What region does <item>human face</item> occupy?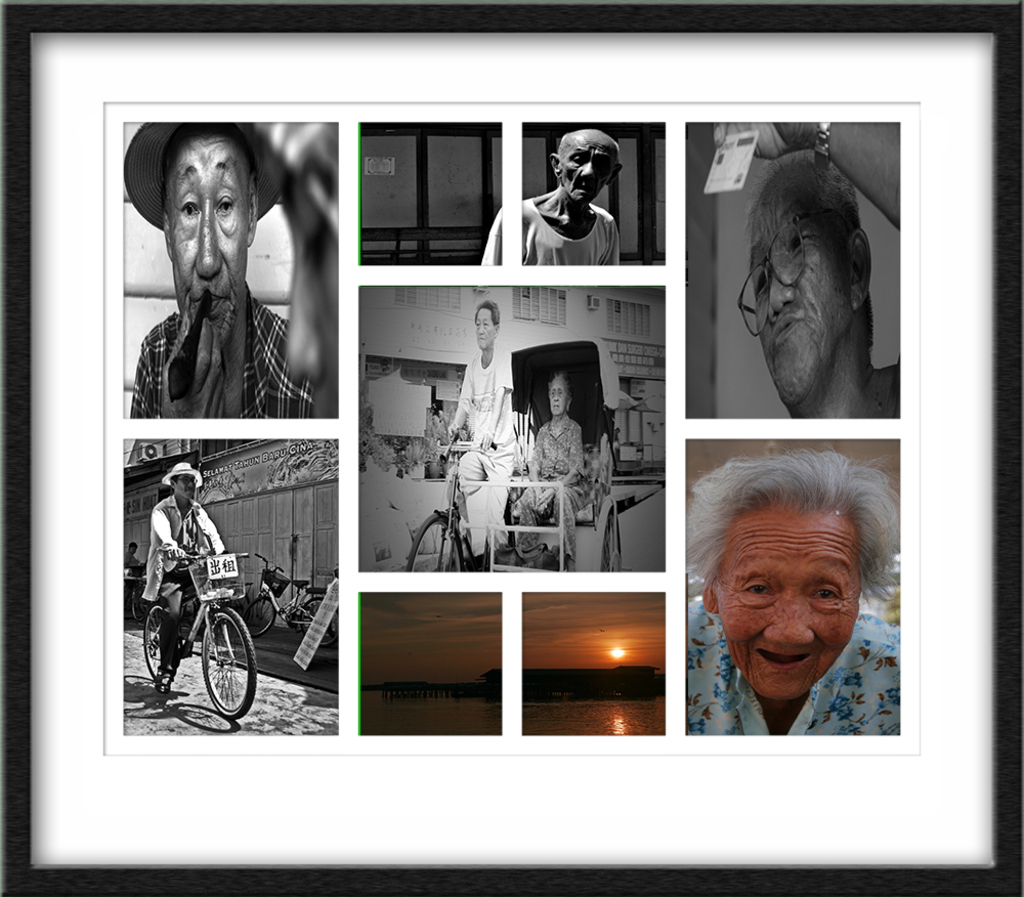
<bbox>477, 309, 497, 351</bbox>.
